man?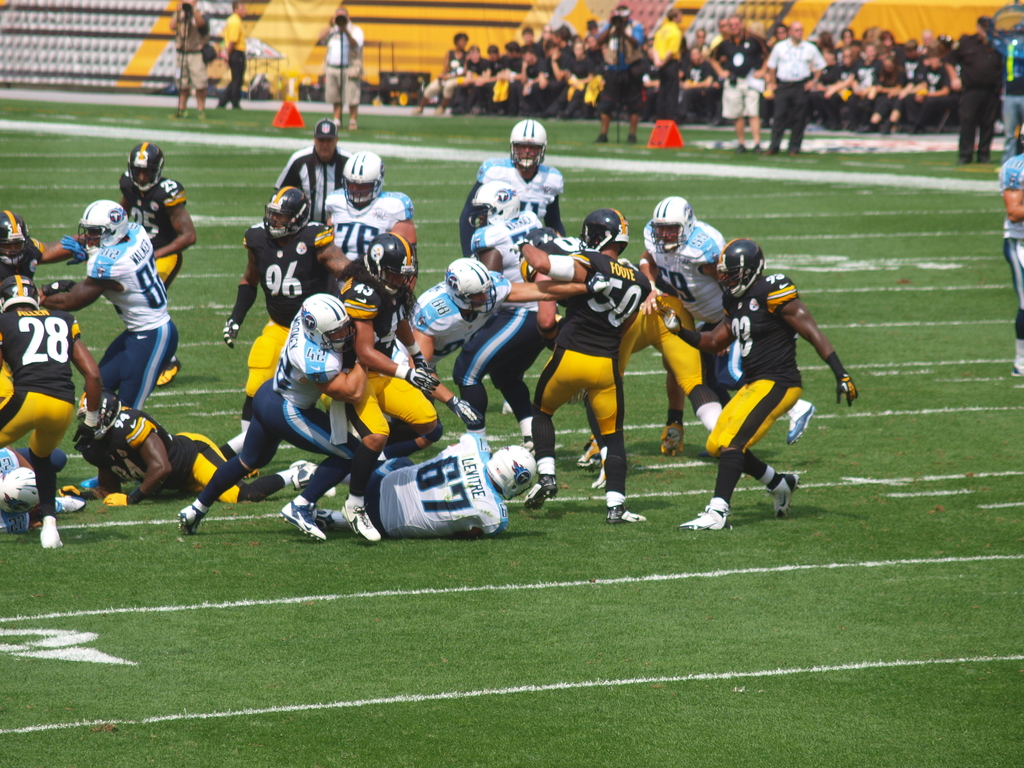
rect(0, 208, 81, 283)
